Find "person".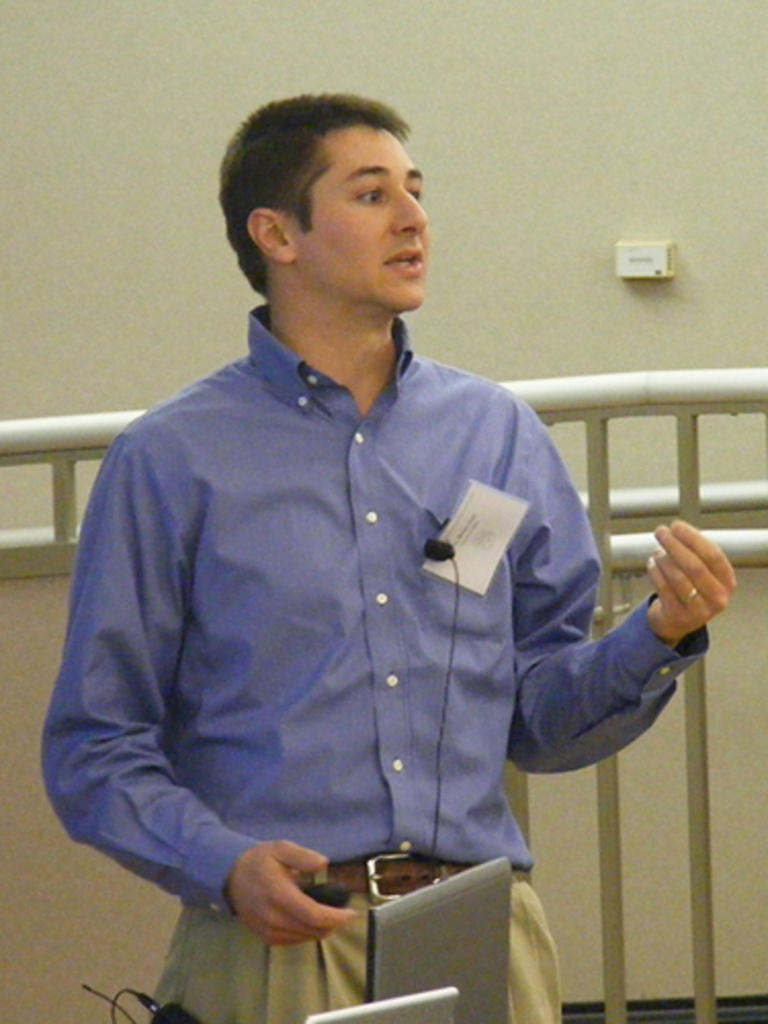
[43, 96, 735, 1022].
